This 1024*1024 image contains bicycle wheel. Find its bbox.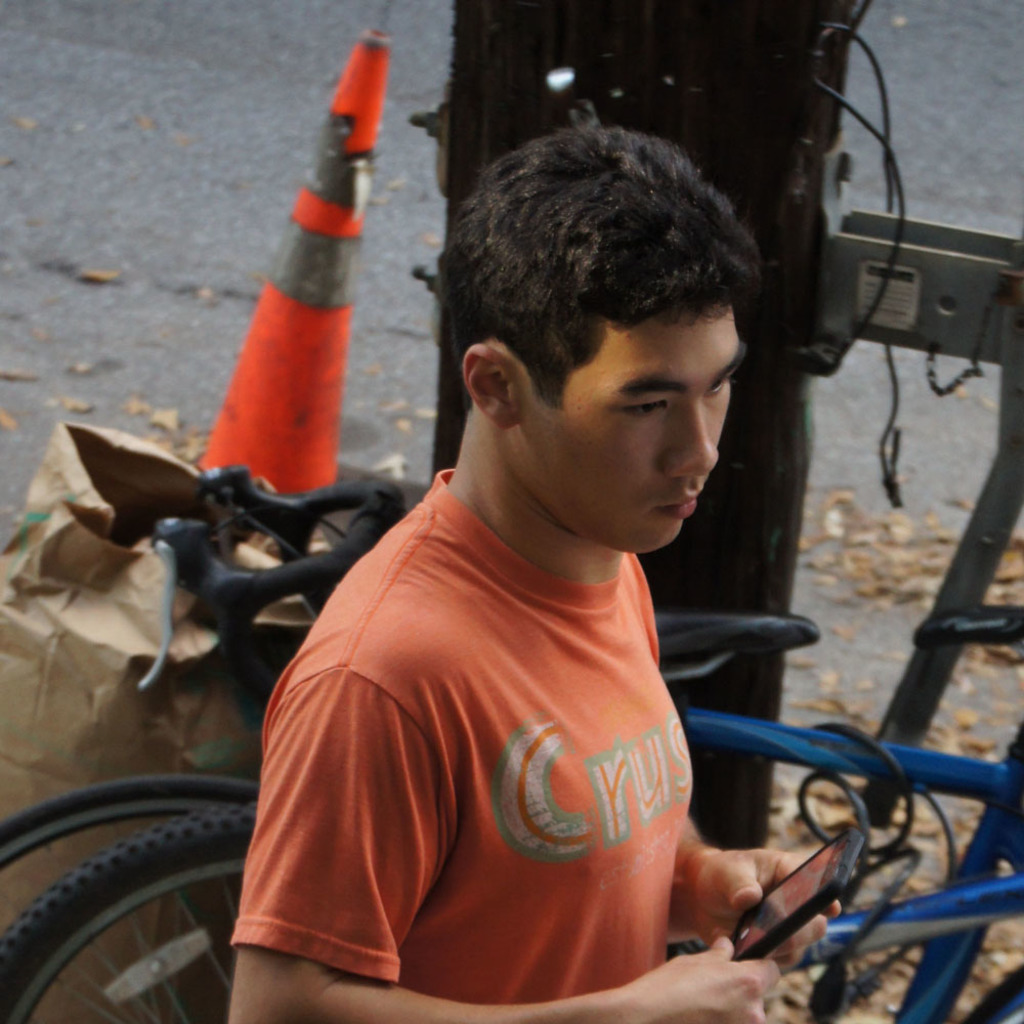
bbox=[955, 948, 1023, 1023].
